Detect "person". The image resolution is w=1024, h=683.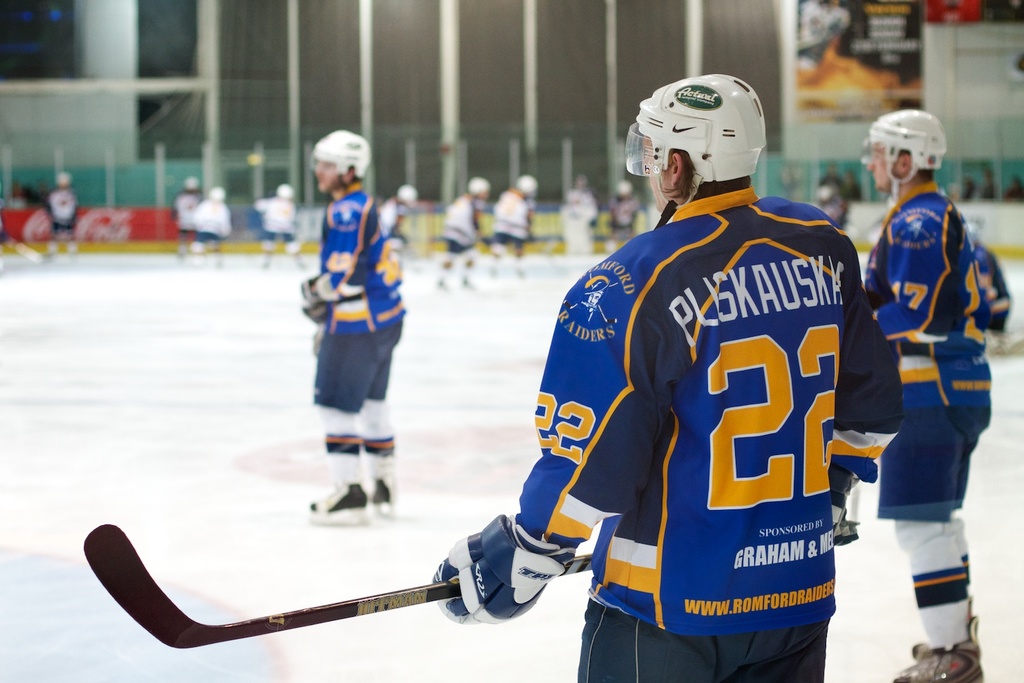
box=[431, 70, 906, 682].
